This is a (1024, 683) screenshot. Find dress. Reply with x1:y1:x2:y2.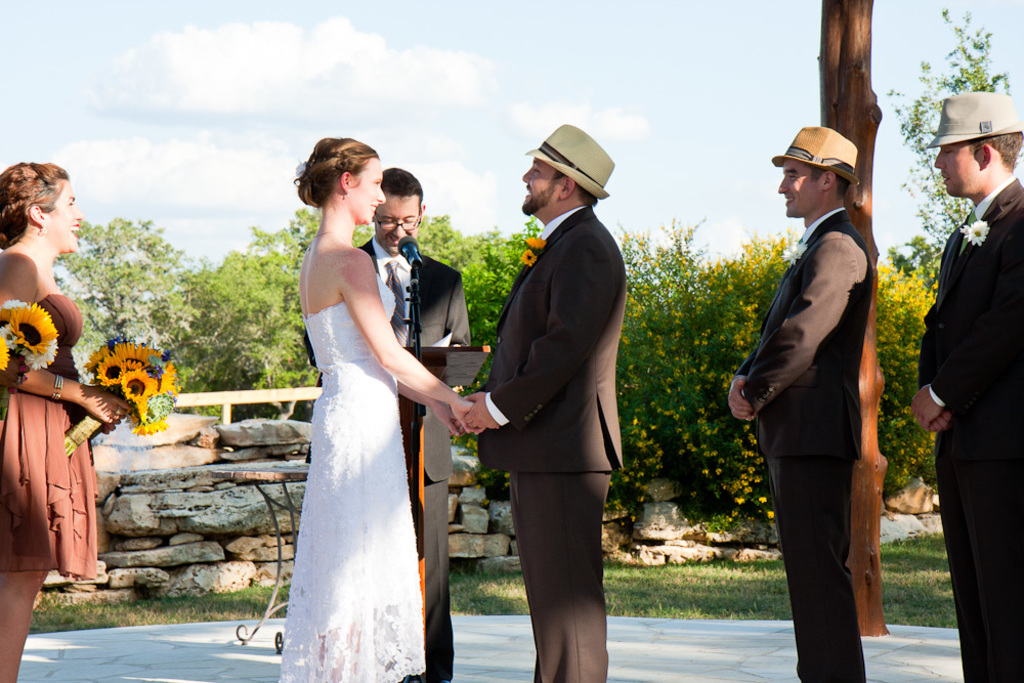
0:292:100:584.
